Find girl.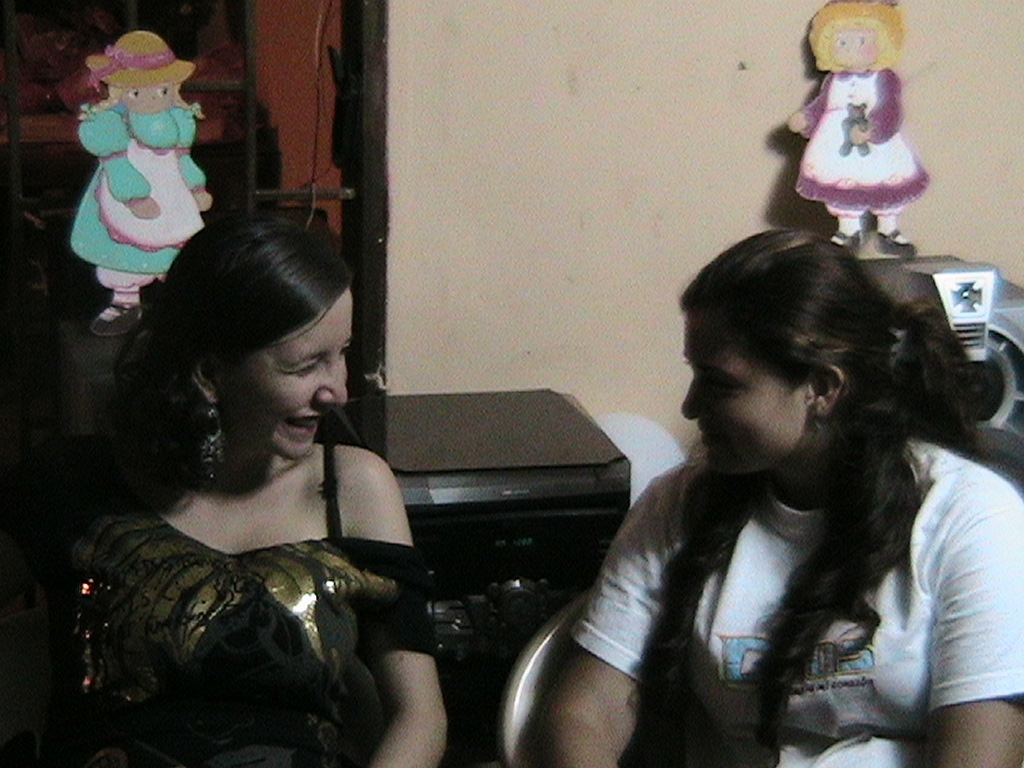
crop(502, 223, 1023, 767).
